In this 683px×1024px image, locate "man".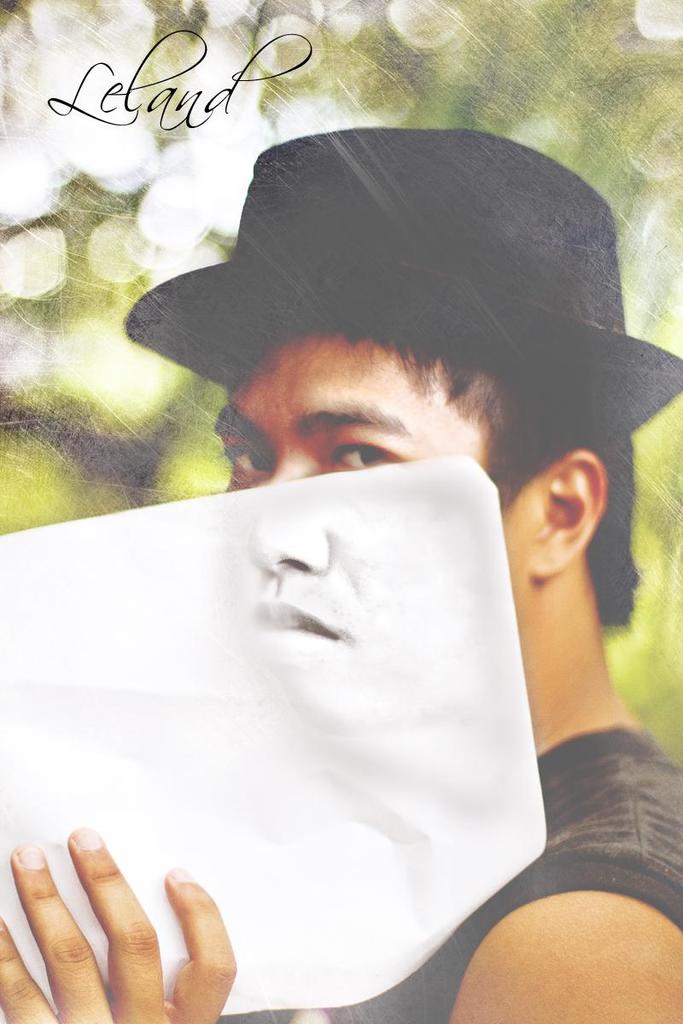
Bounding box: (58, 109, 651, 1023).
